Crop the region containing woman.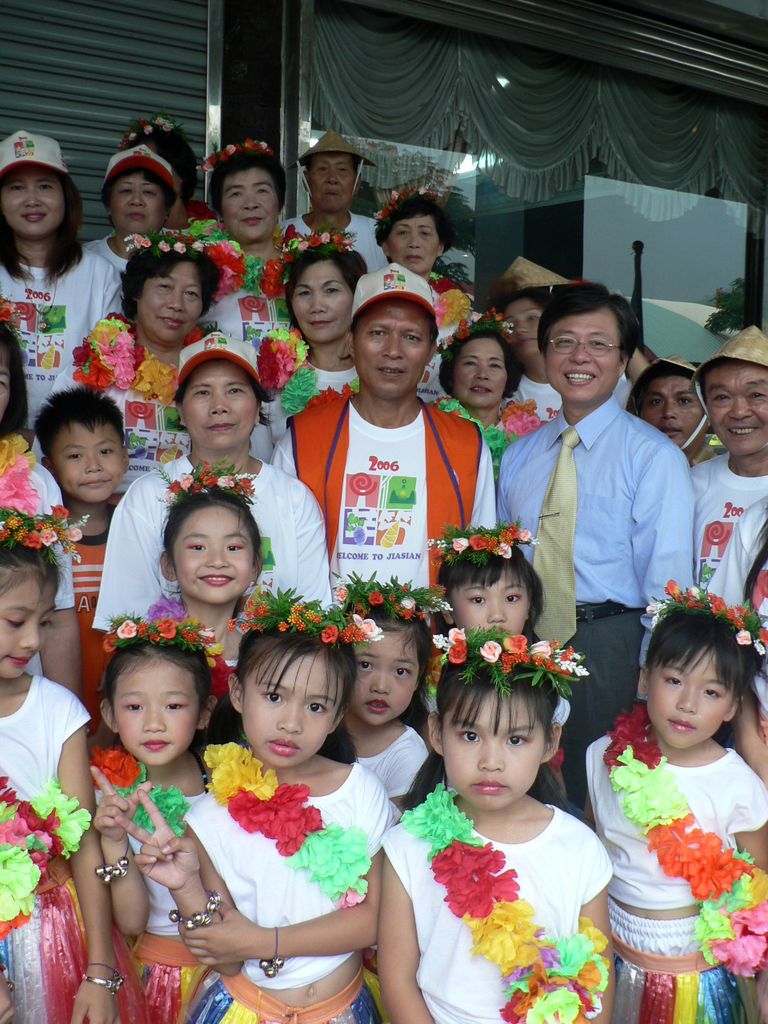
Crop region: <box>0,293,88,703</box>.
